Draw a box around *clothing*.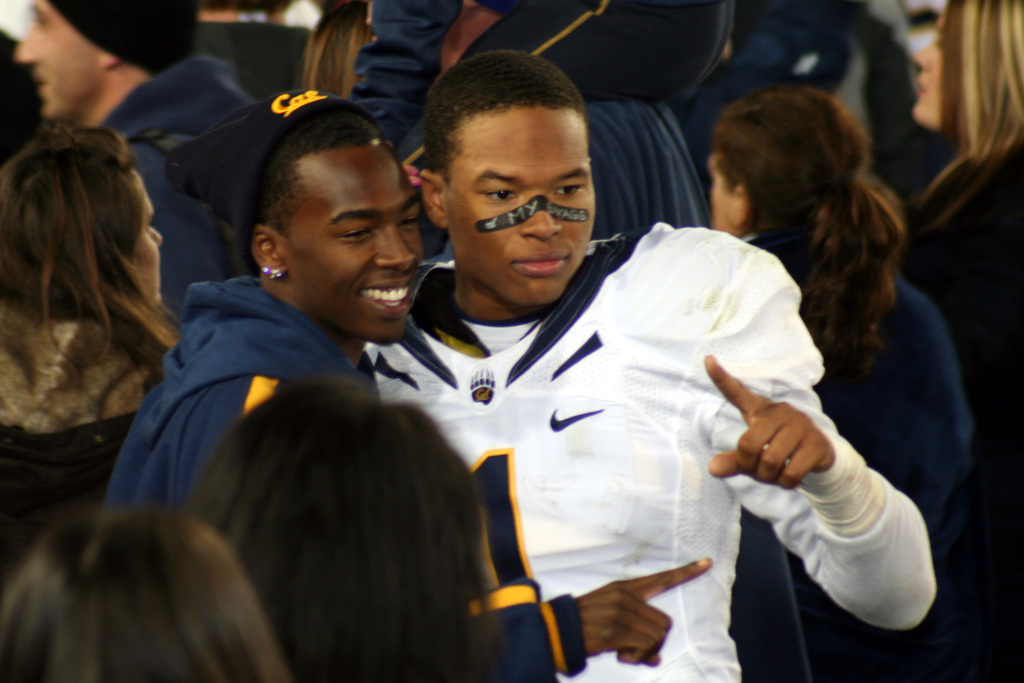
x1=353, y1=0, x2=736, y2=238.
